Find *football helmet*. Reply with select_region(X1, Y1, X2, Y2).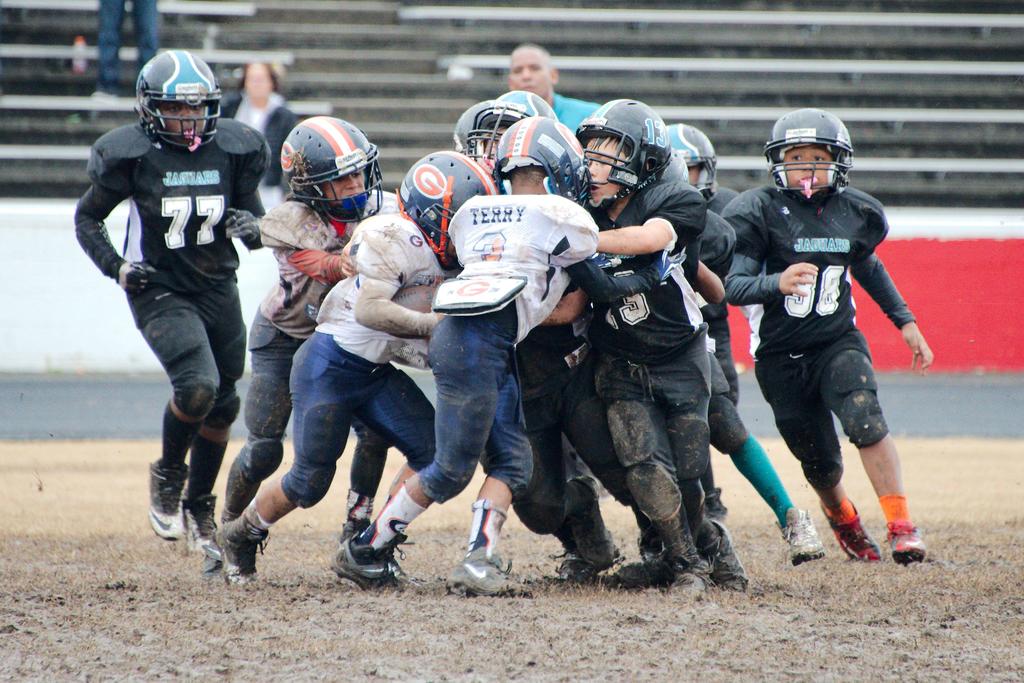
select_region(448, 97, 520, 173).
